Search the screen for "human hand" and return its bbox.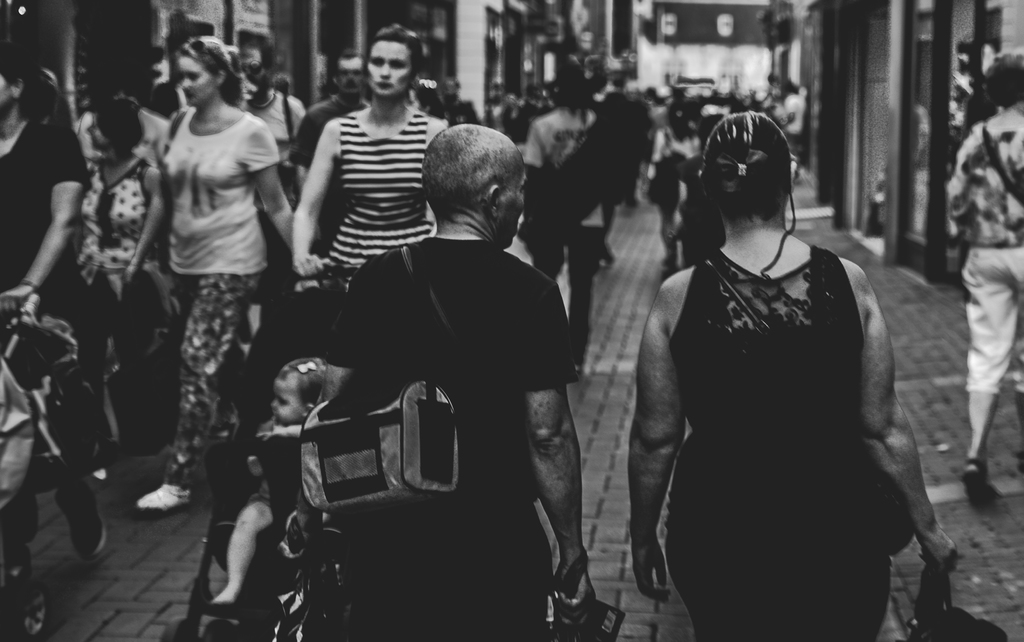
Found: <box>628,541,674,607</box>.
